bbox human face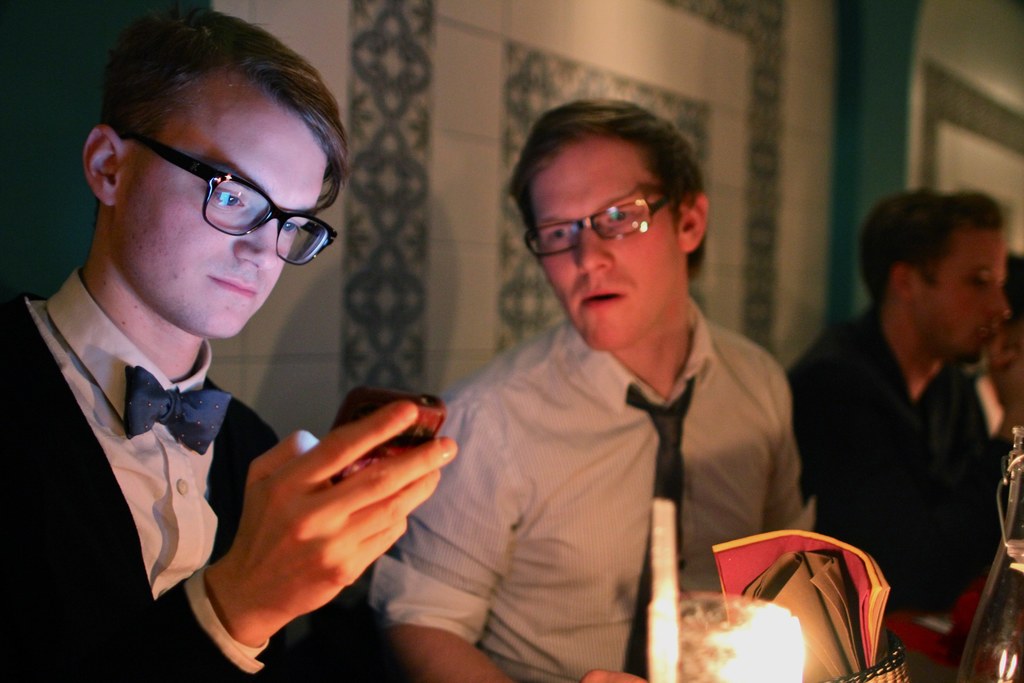
<bbox>116, 92, 326, 343</bbox>
